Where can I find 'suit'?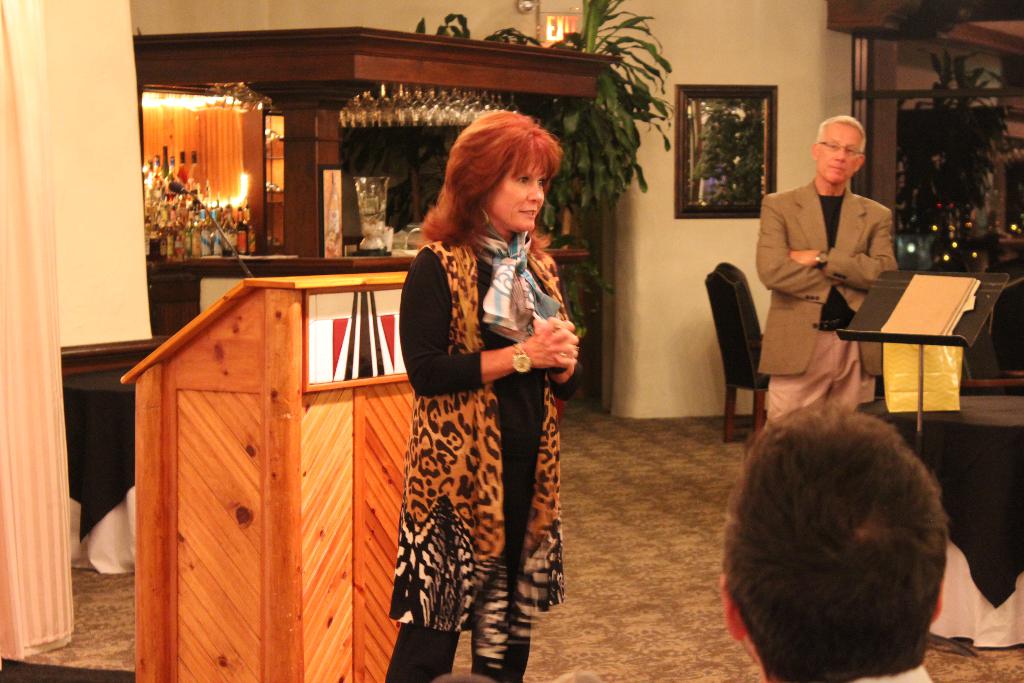
You can find it at {"left": 749, "top": 161, "right": 912, "bottom": 395}.
